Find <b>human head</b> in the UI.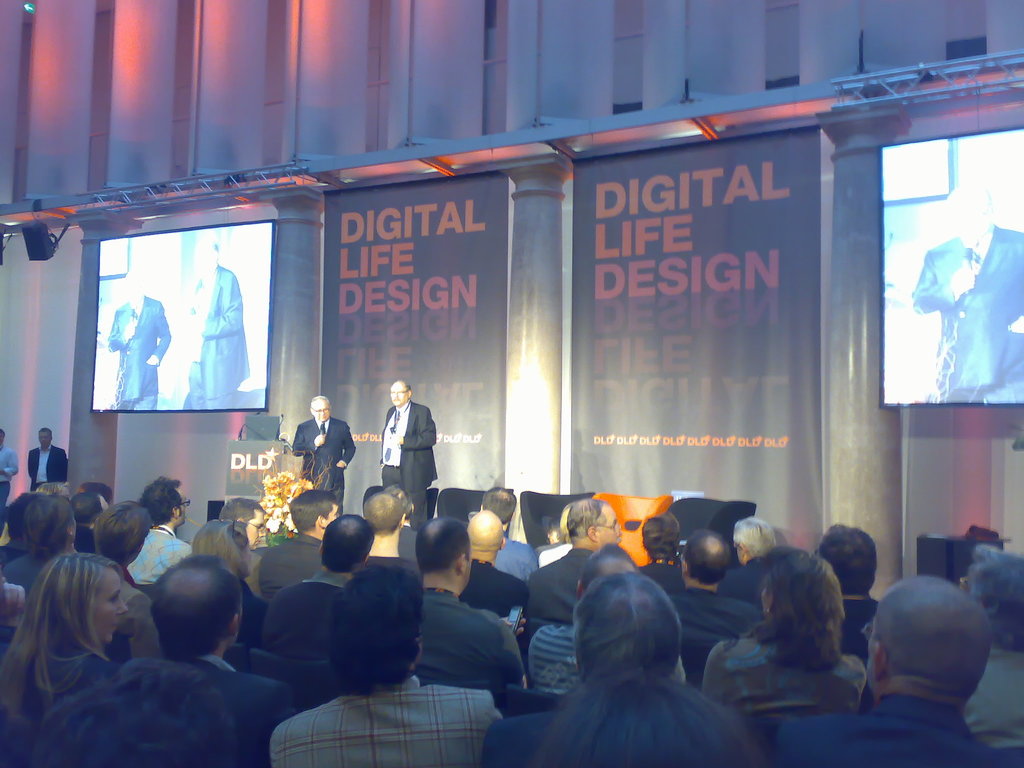
UI element at bbox=[732, 519, 779, 566].
